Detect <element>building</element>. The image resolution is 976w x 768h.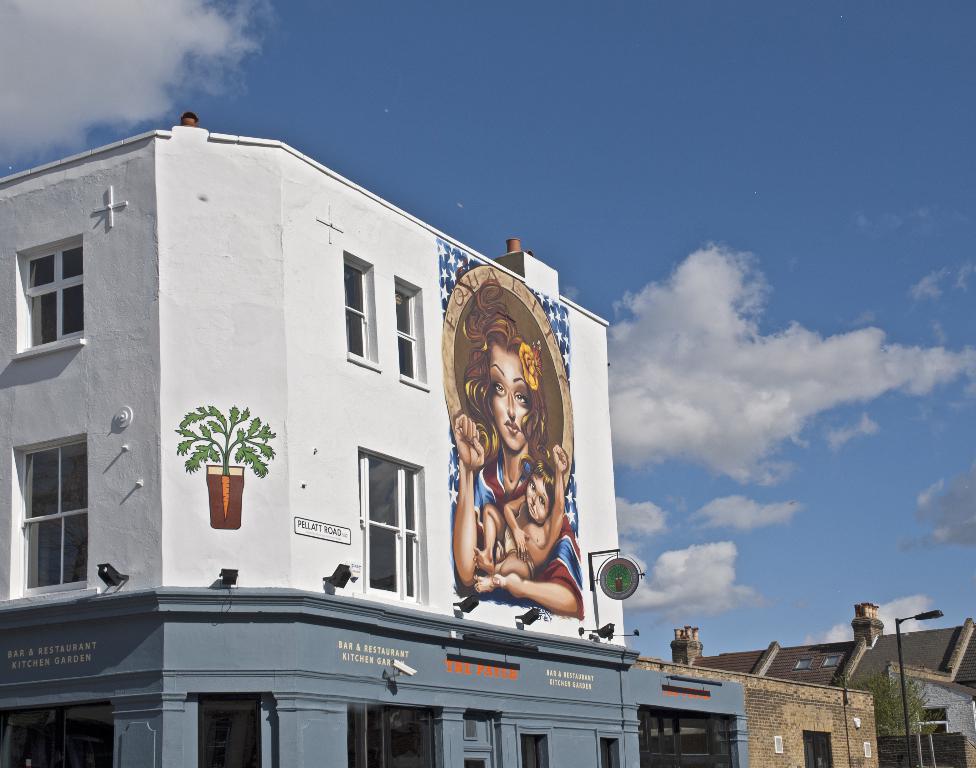
BBox(0, 110, 749, 767).
